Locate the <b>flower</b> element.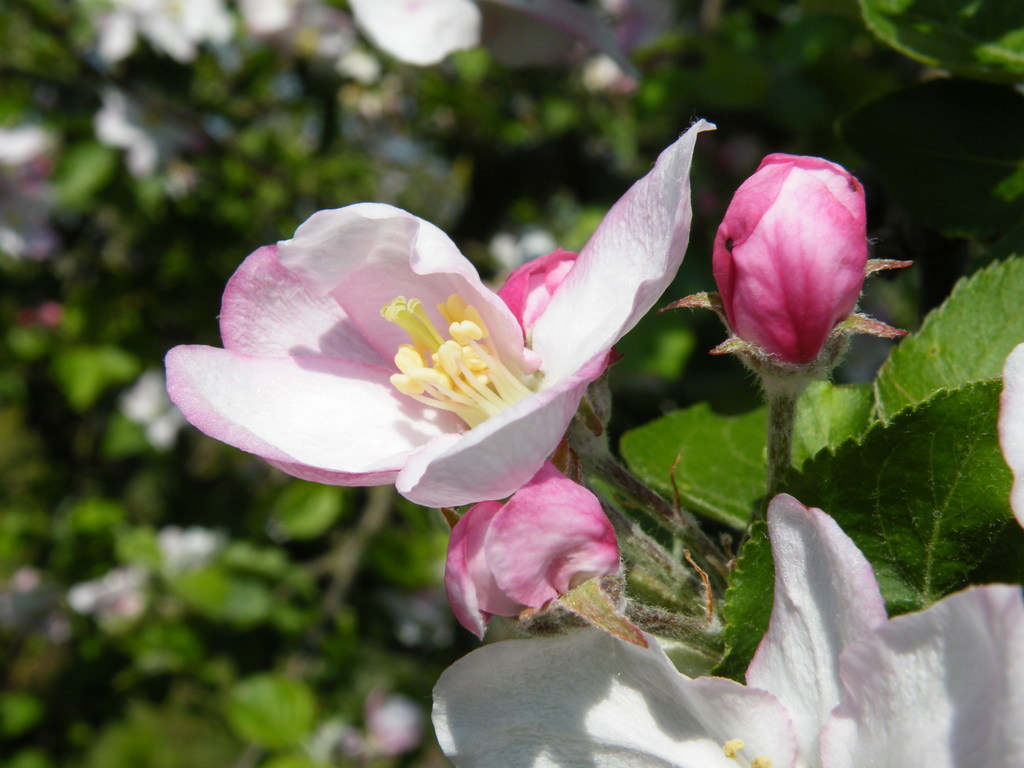
Element bbox: 548 349 618 475.
